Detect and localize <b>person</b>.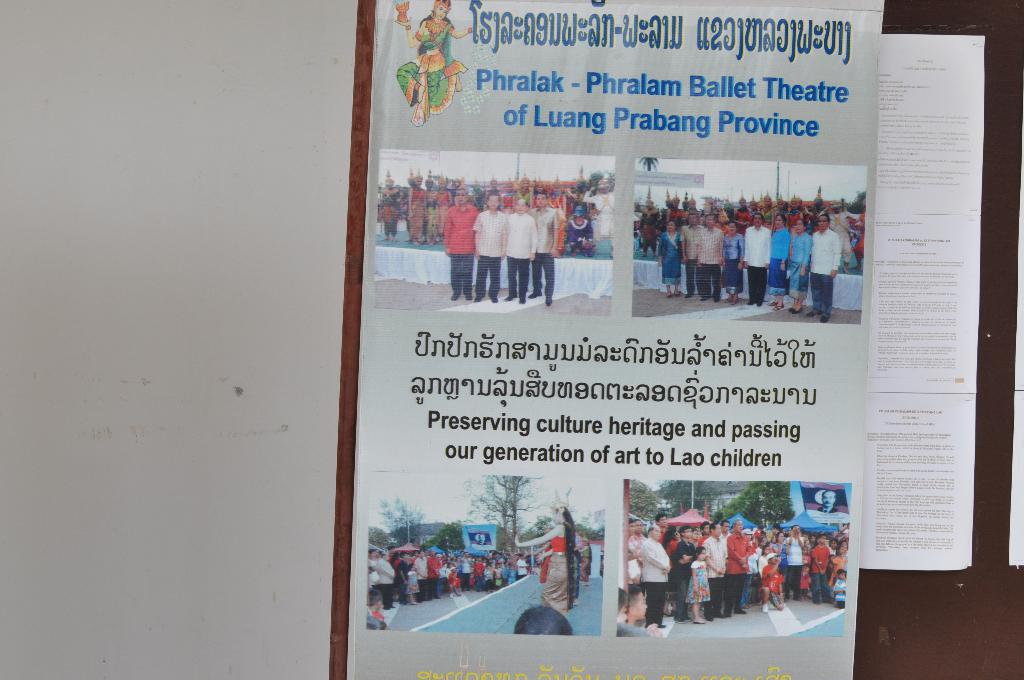
Localized at [583, 179, 613, 259].
